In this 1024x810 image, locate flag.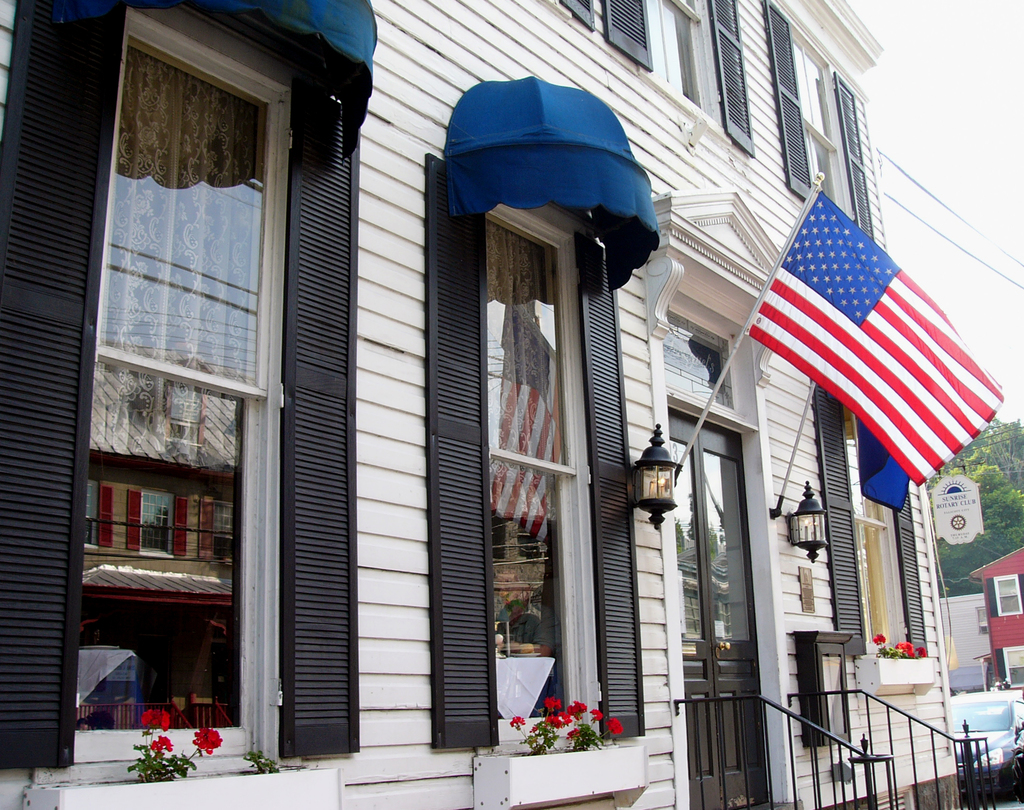
Bounding box: box=[740, 204, 977, 489].
